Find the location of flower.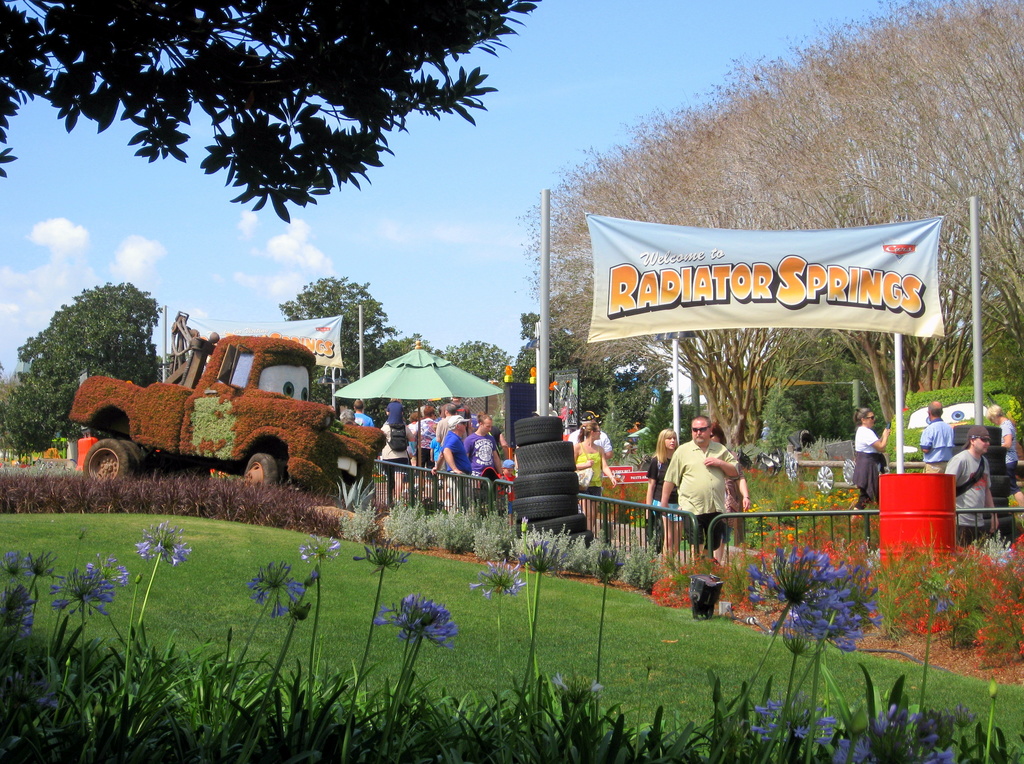
Location: box(209, 469, 224, 480).
